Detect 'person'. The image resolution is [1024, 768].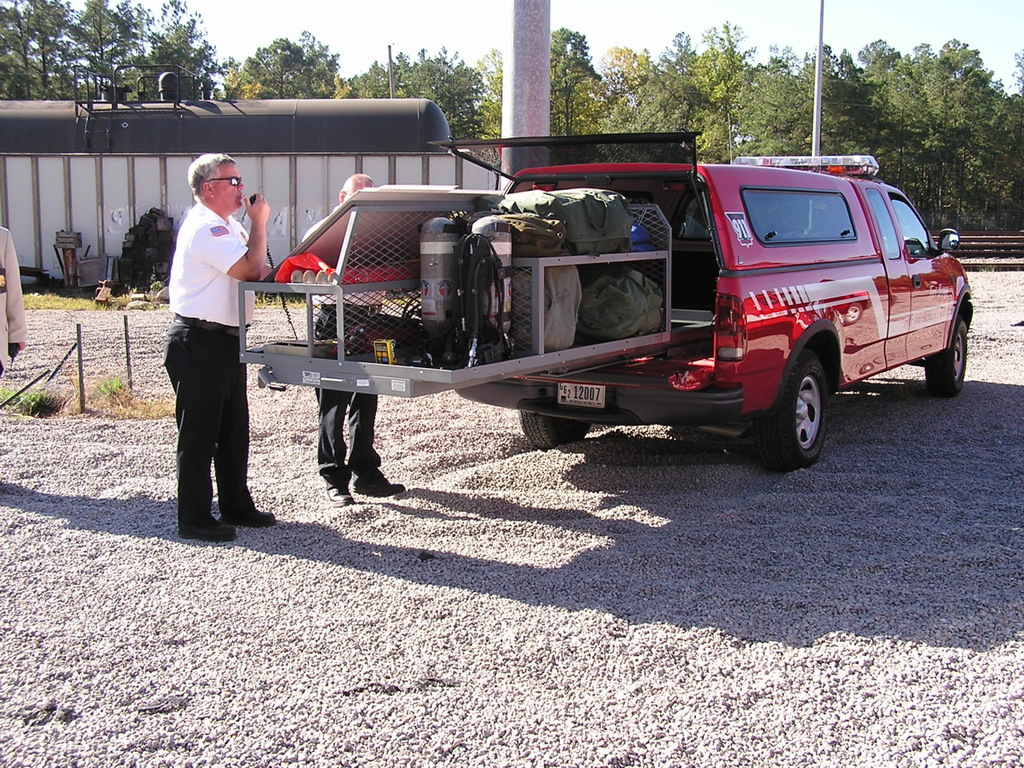
0,224,28,378.
